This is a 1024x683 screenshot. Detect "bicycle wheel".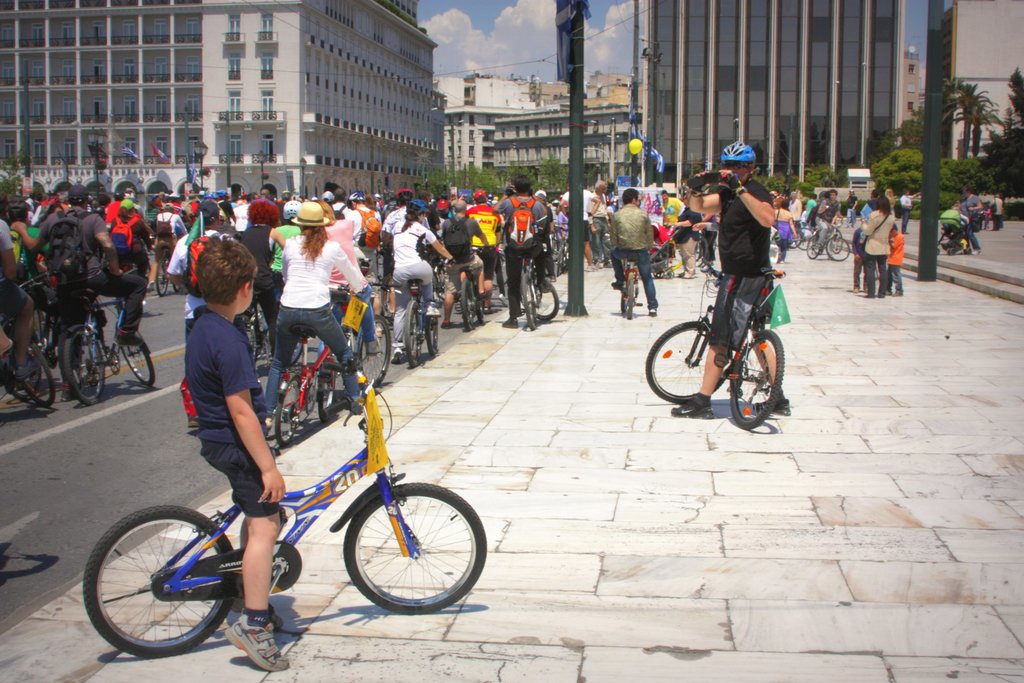
left=619, top=277, right=626, bottom=315.
